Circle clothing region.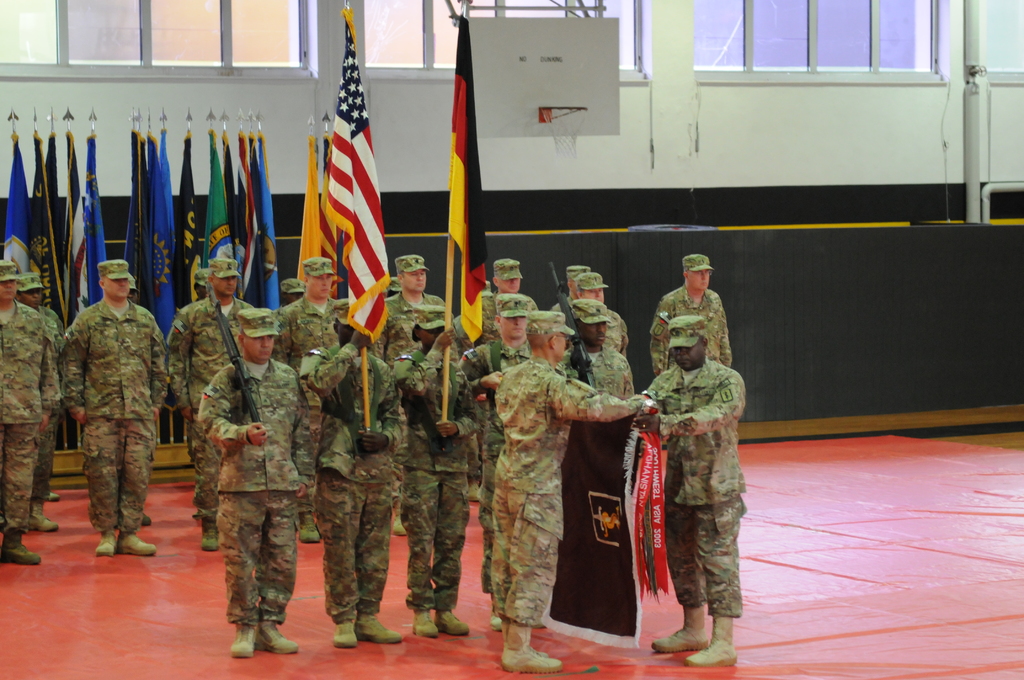
Region: select_region(648, 284, 732, 386).
